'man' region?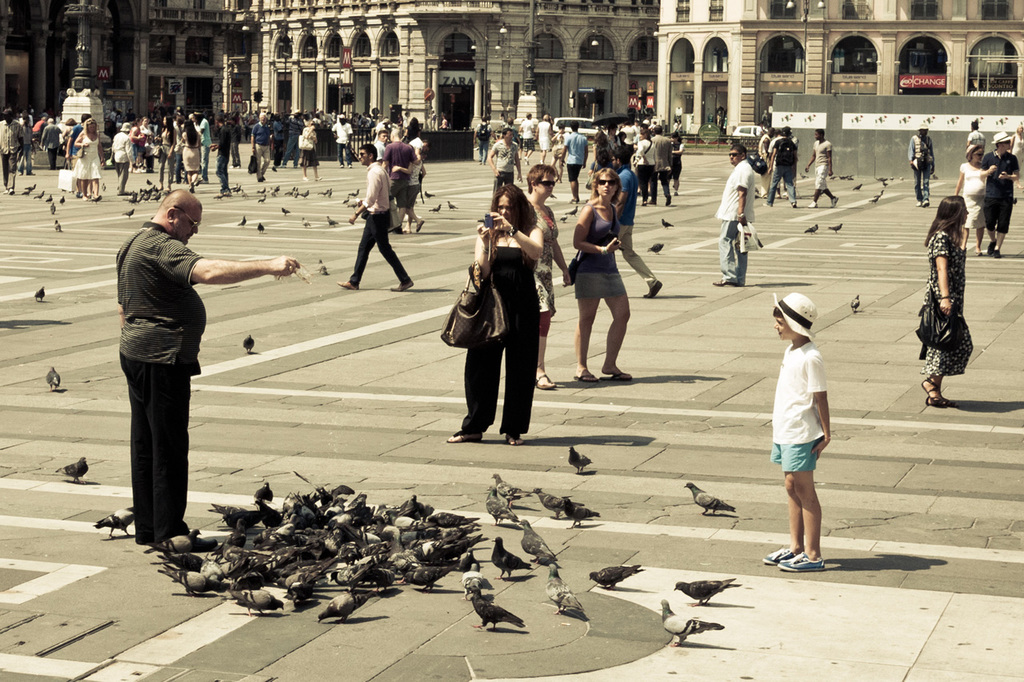
104:179:304:556
